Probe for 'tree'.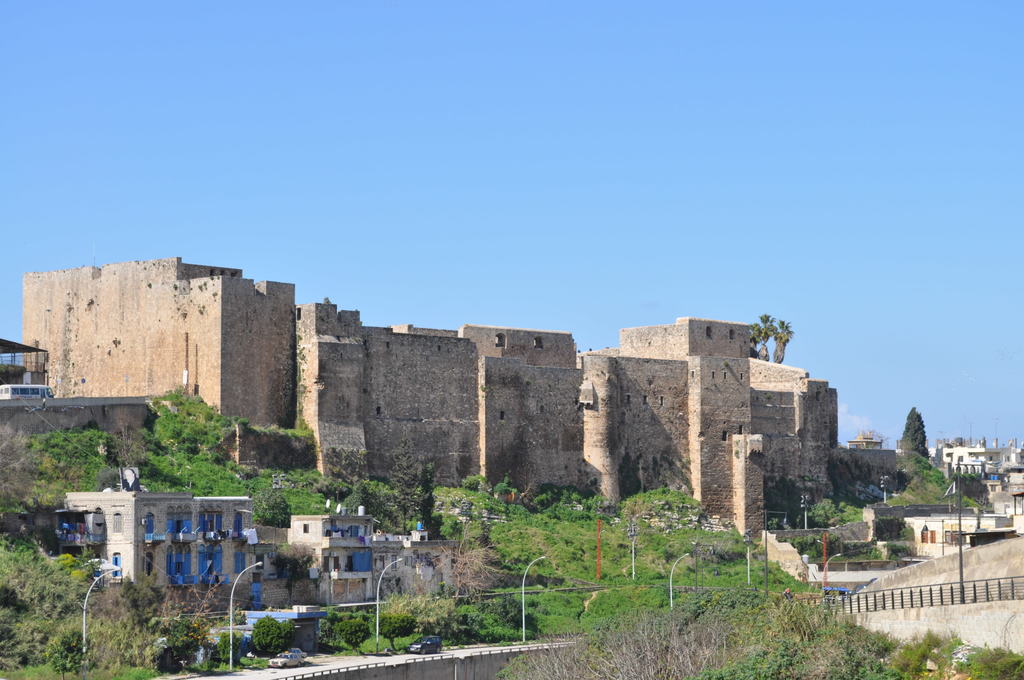
Probe result: {"x1": 892, "y1": 407, "x2": 931, "y2": 463}.
